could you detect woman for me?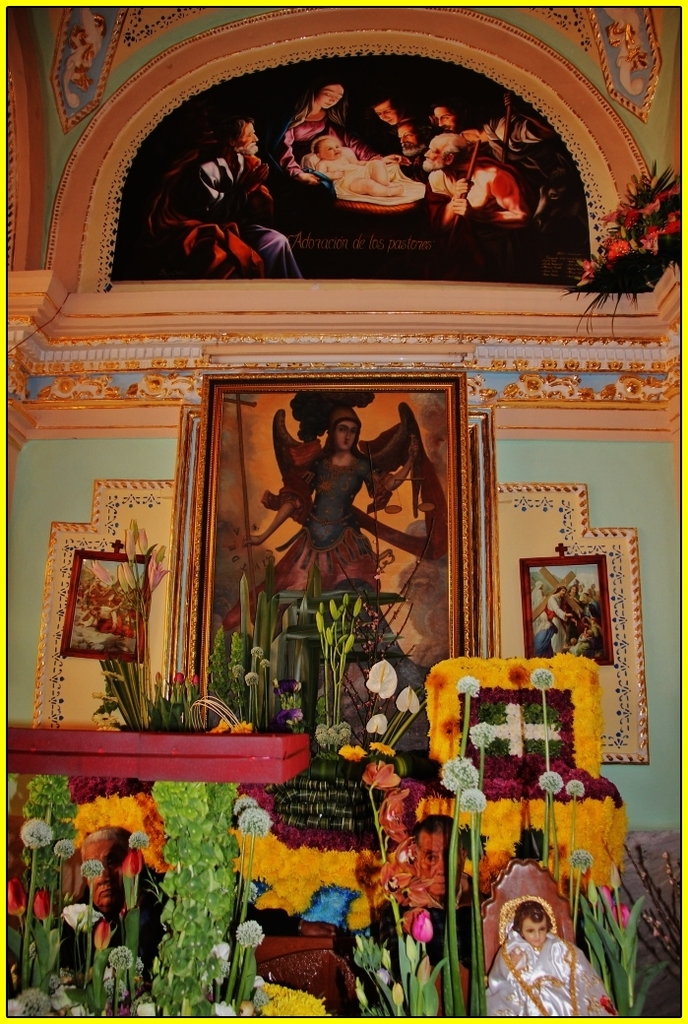
Detection result: <box>254,393,448,589</box>.
